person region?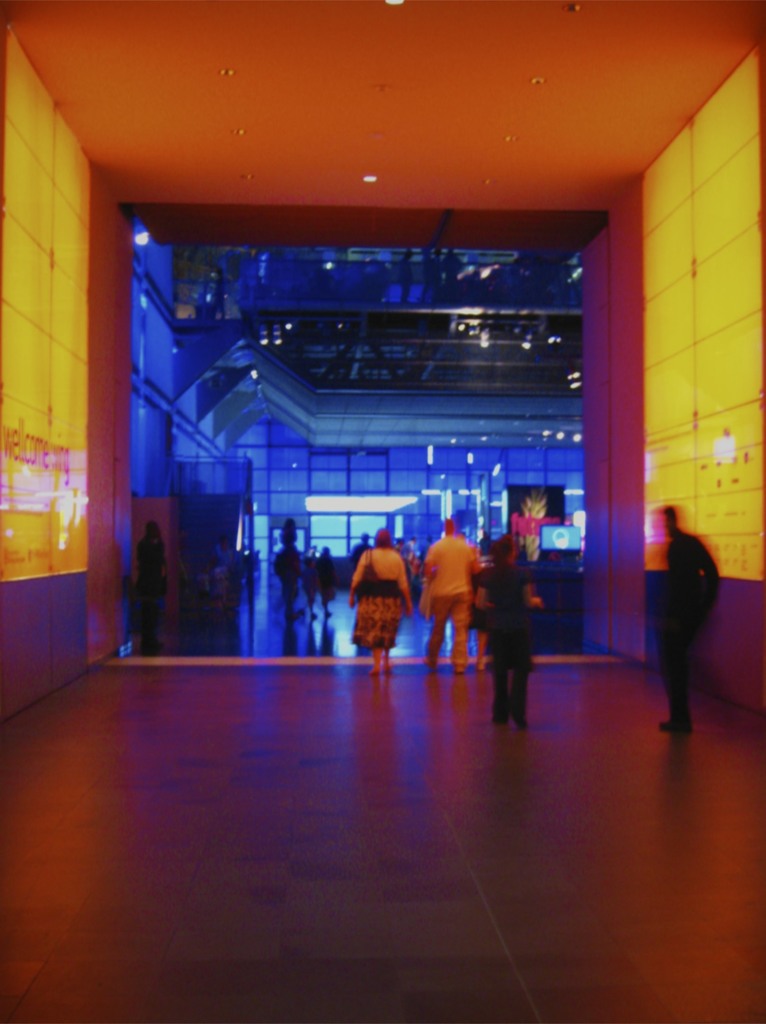
pyautogui.locateOnScreen(662, 500, 742, 732)
